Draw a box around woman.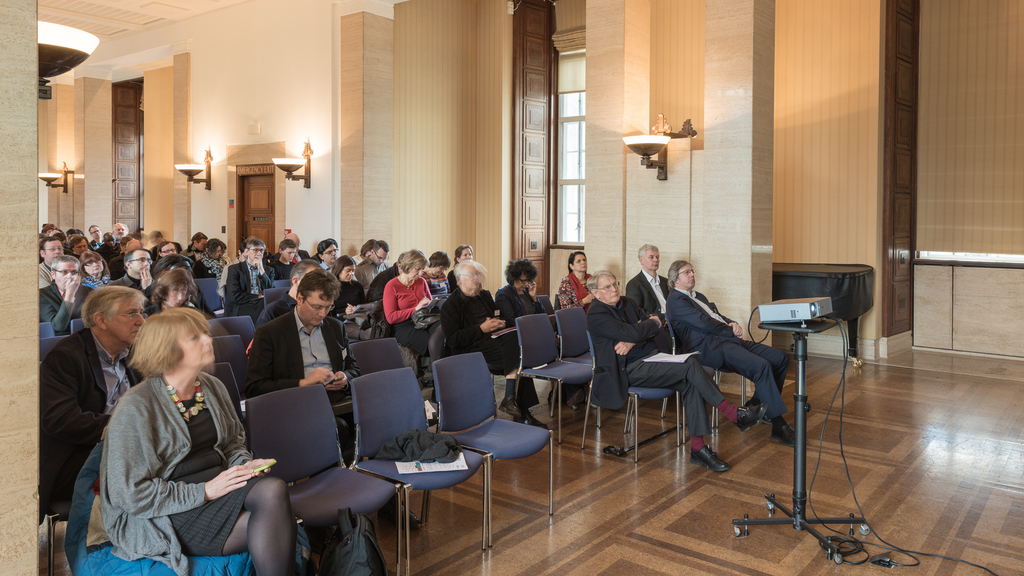
bbox=[380, 248, 440, 365].
